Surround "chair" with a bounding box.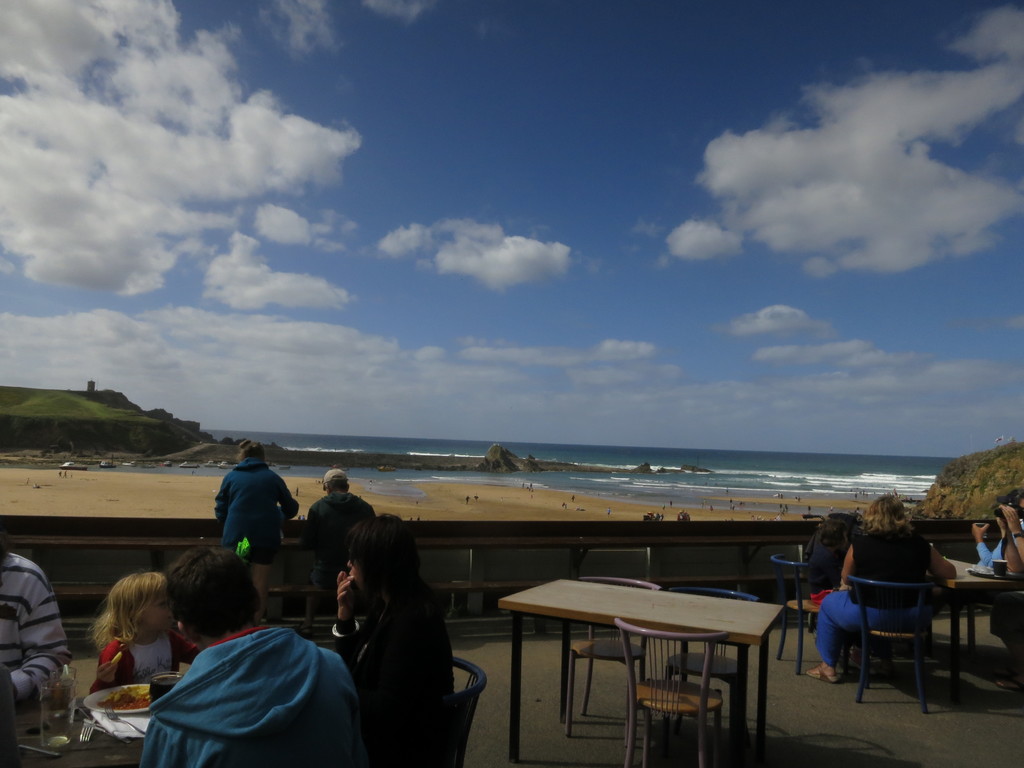
[x1=419, y1=657, x2=488, y2=767].
